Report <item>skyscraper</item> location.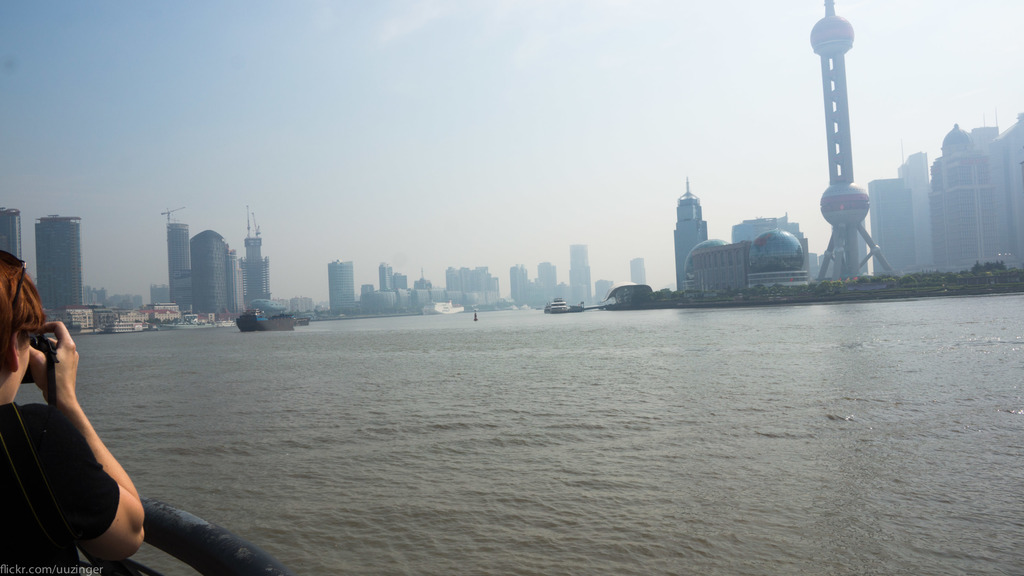
Report: box(562, 239, 592, 312).
